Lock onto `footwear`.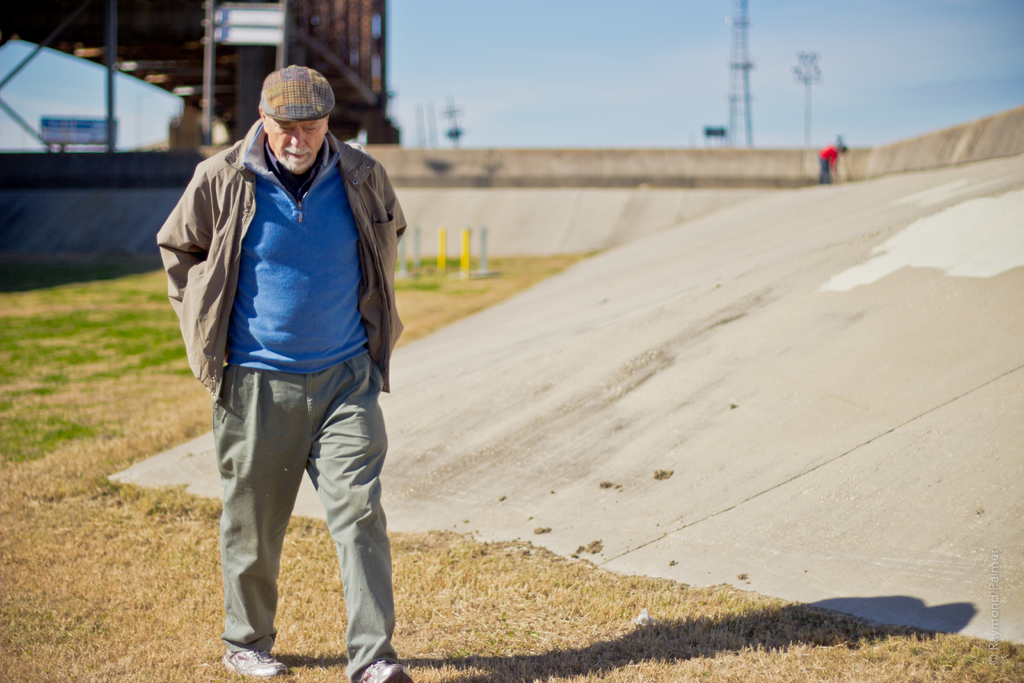
Locked: select_region(221, 649, 291, 677).
